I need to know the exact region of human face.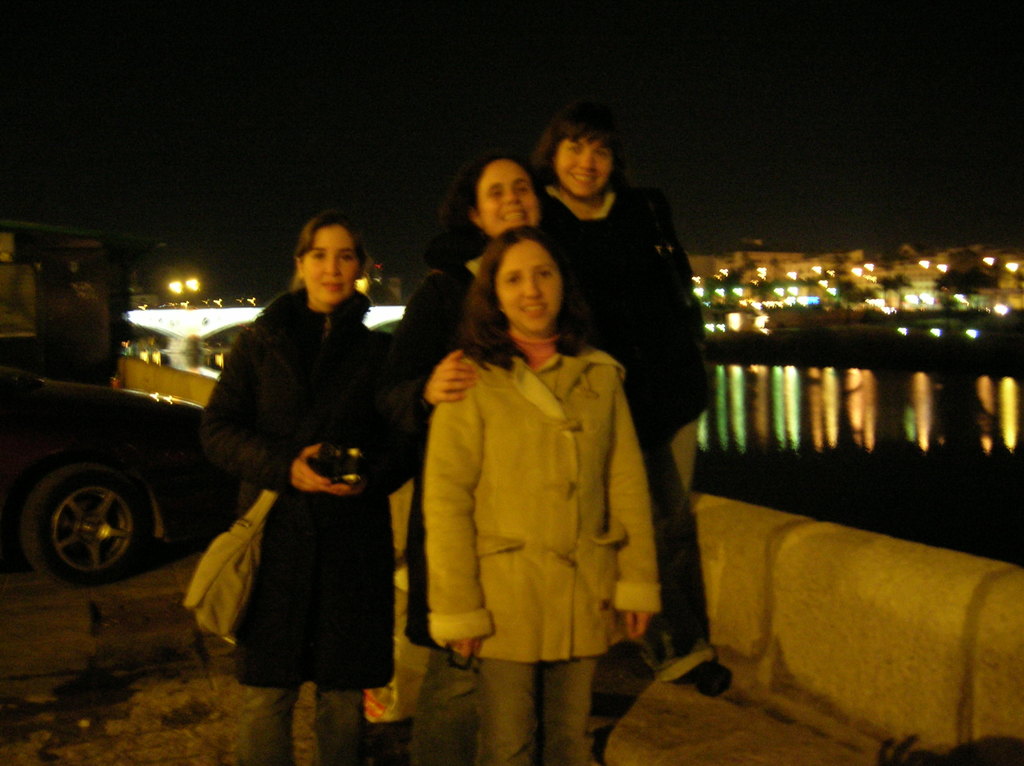
Region: <box>476,156,541,244</box>.
